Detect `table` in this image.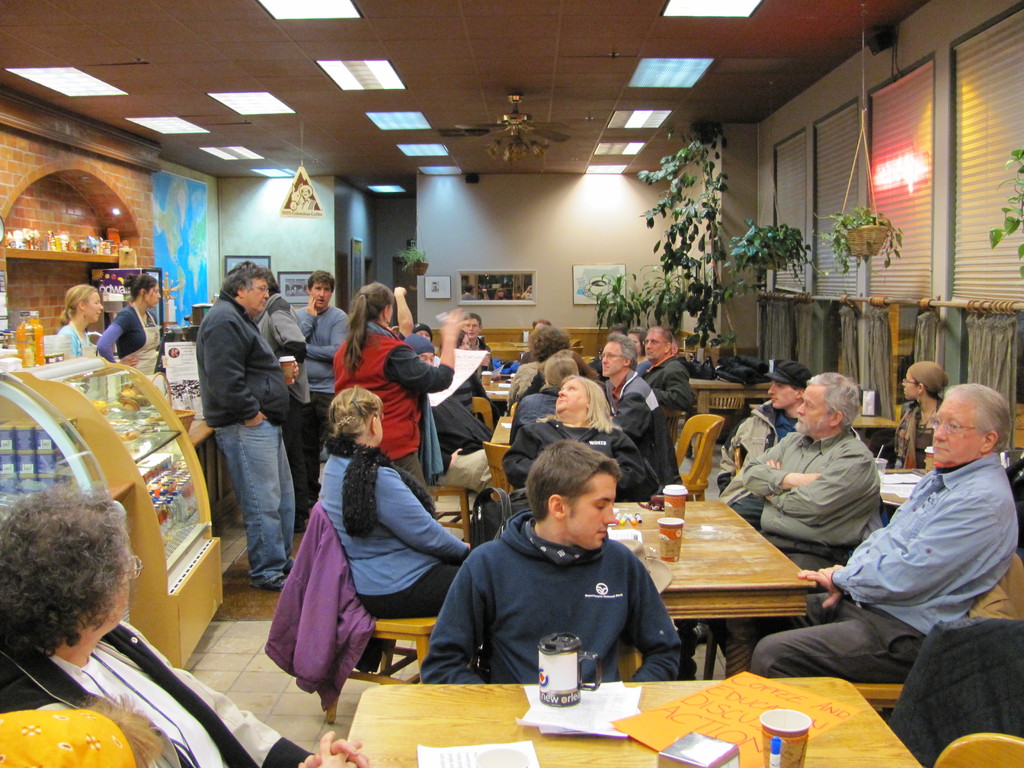
Detection: bbox(490, 413, 513, 443).
